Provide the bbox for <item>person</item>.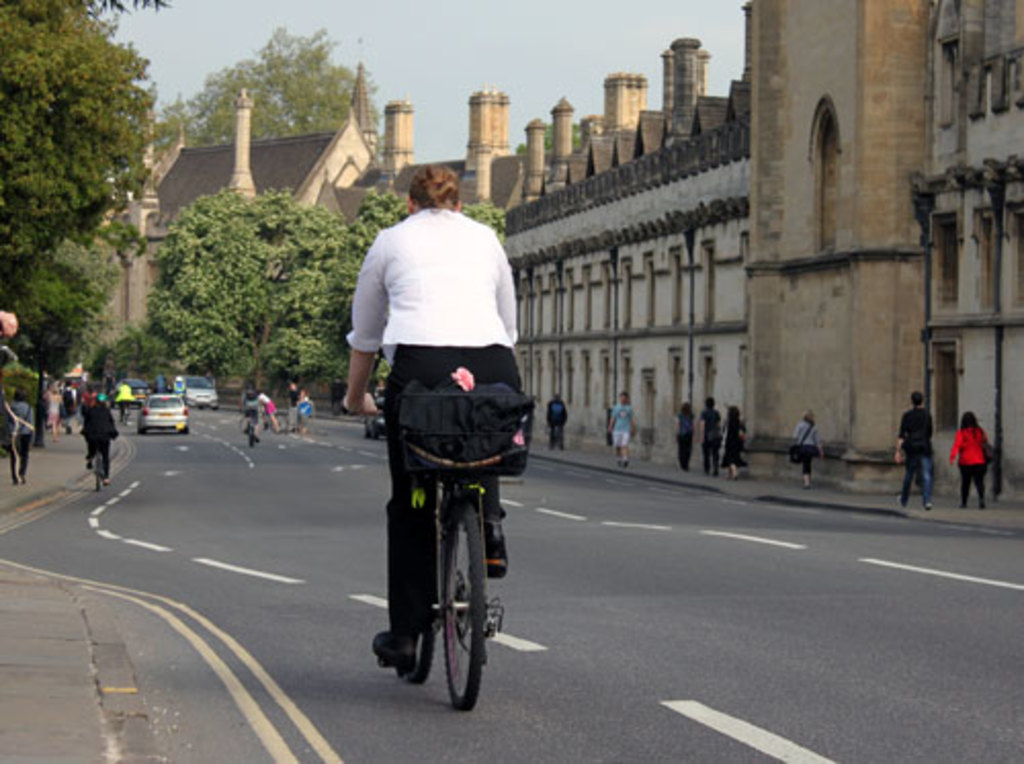
crop(950, 414, 991, 506).
